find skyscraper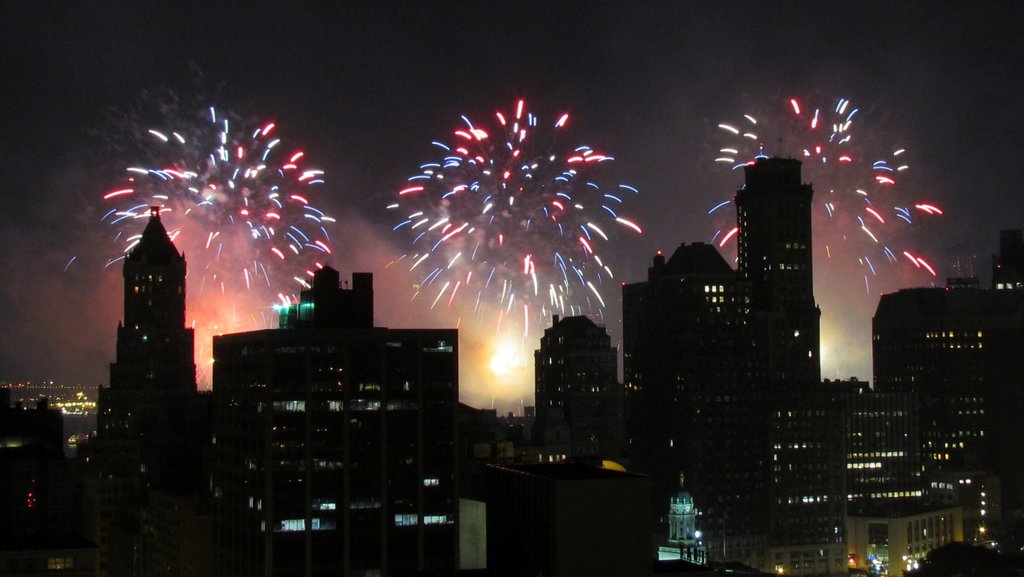
region(620, 245, 744, 415)
